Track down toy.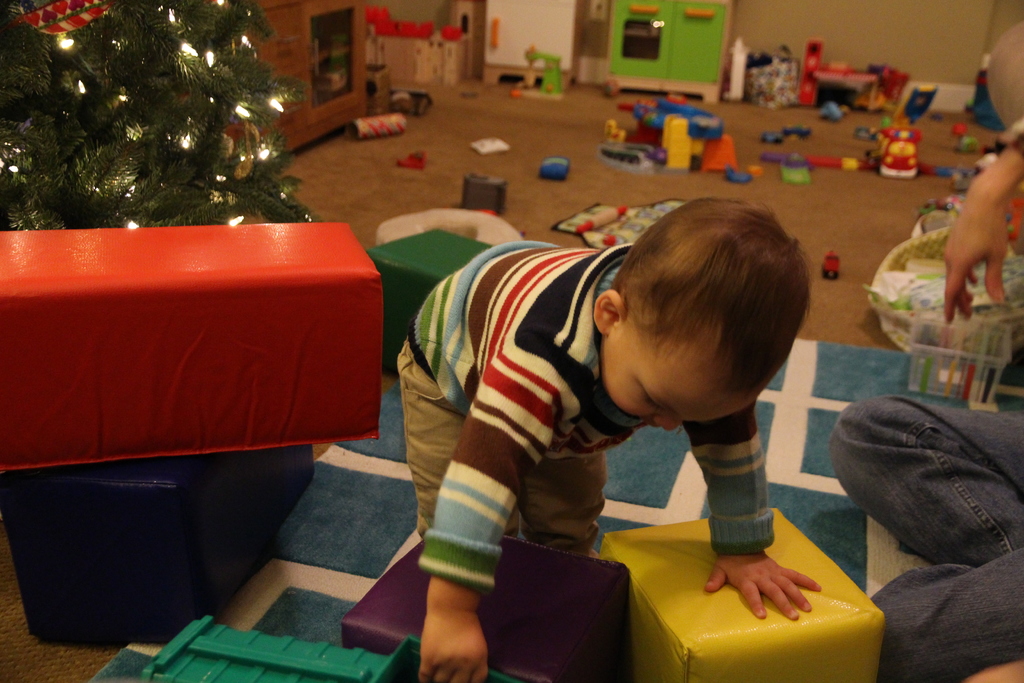
Tracked to region(782, 125, 815, 142).
